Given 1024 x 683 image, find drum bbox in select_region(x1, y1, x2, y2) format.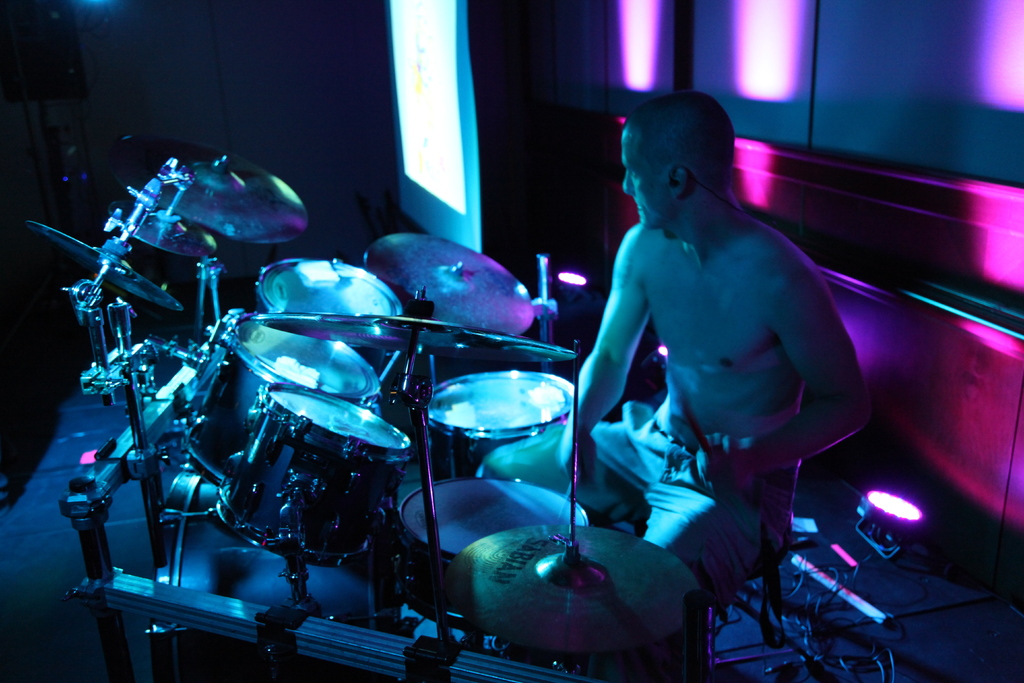
select_region(427, 369, 577, 478).
